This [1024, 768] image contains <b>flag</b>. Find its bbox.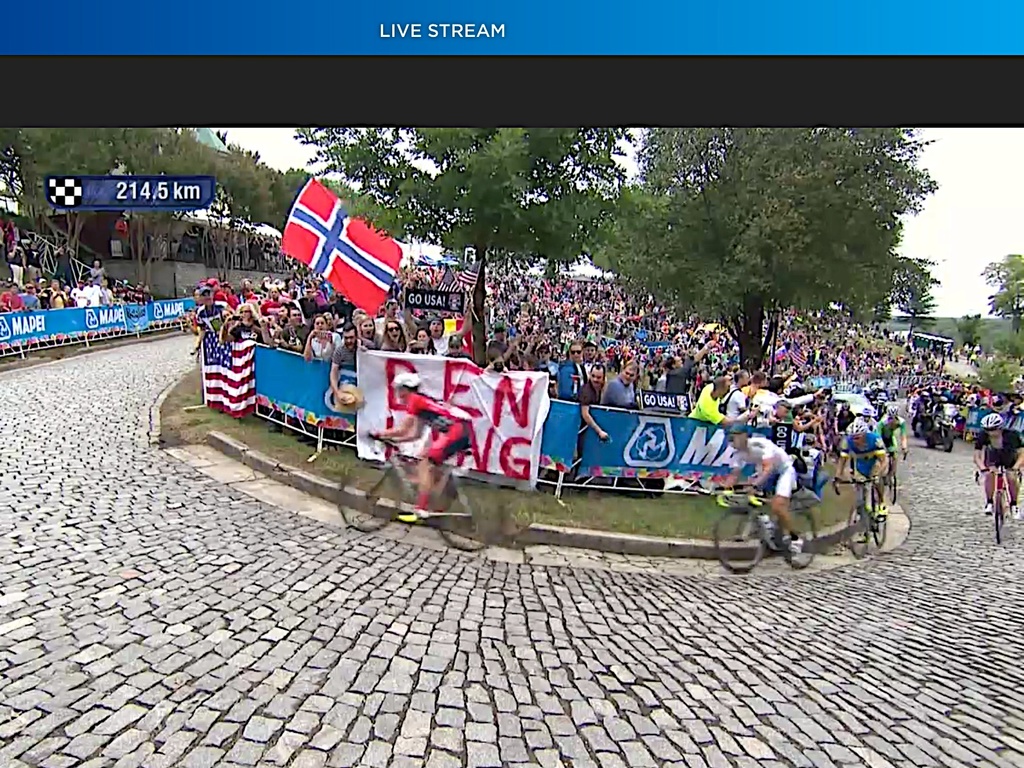
(531,294,540,306).
